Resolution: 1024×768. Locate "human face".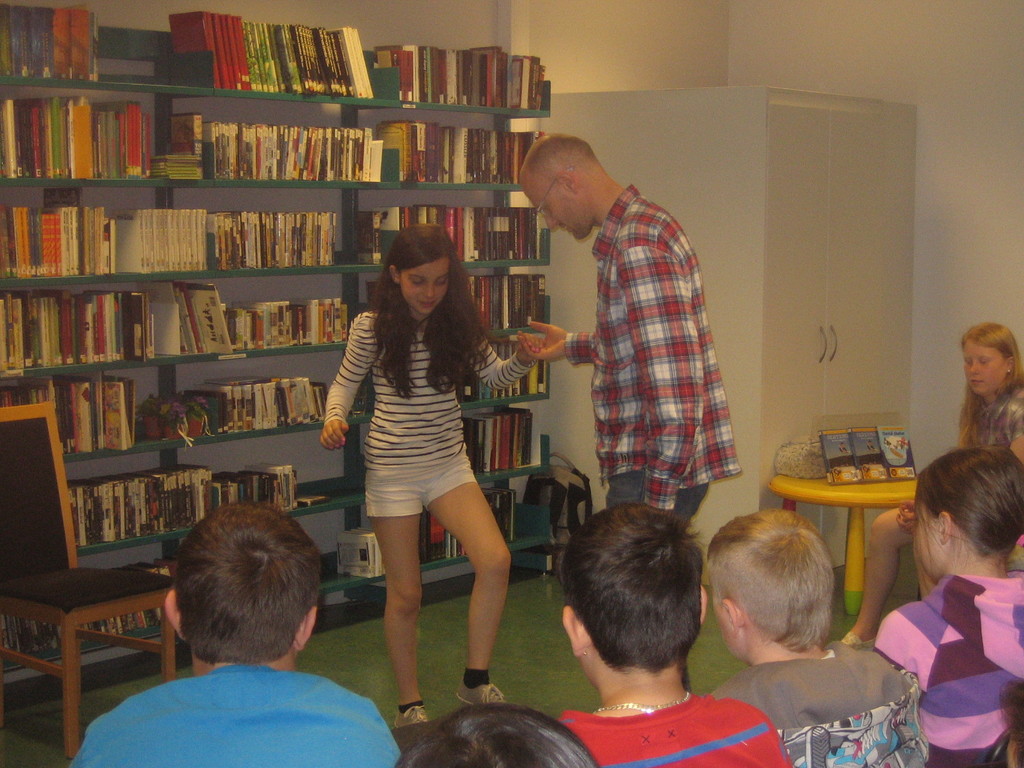
<region>520, 173, 588, 237</region>.
